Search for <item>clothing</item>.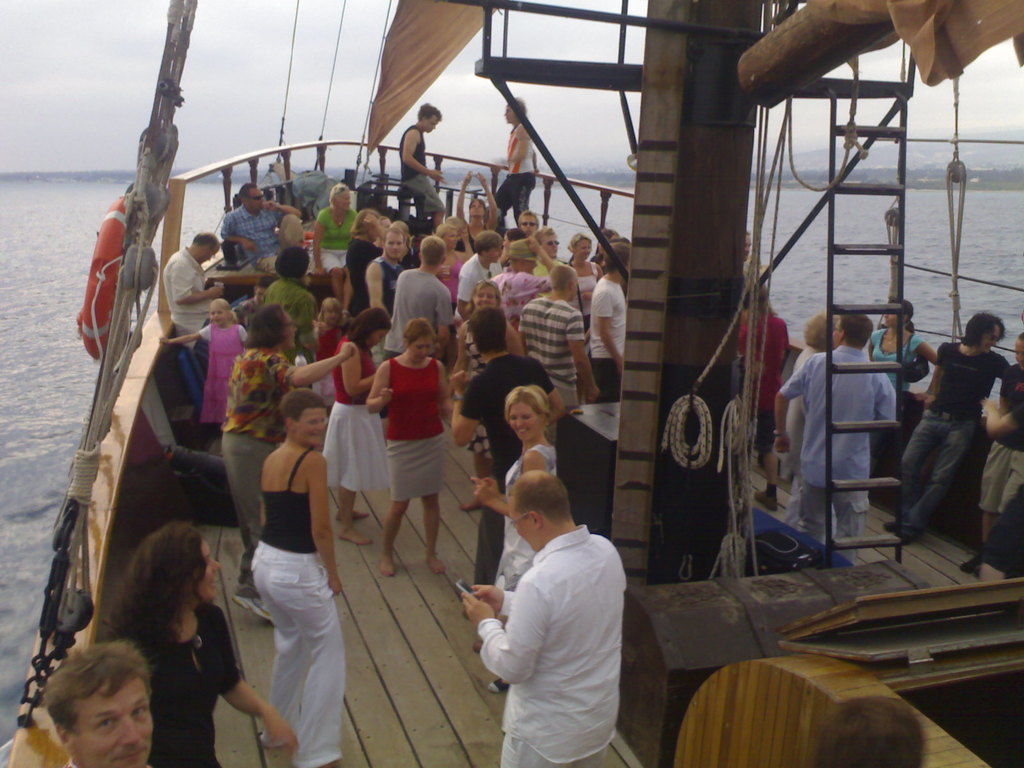
Found at crop(236, 296, 263, 320).
